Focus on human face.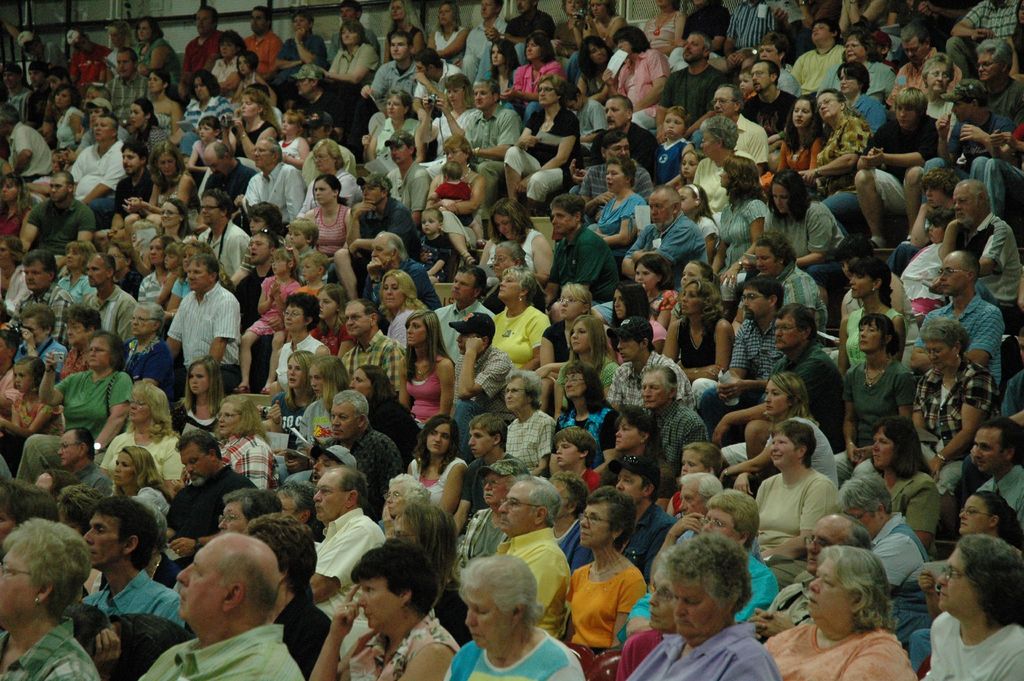
Focused at 391 35 408 60.
